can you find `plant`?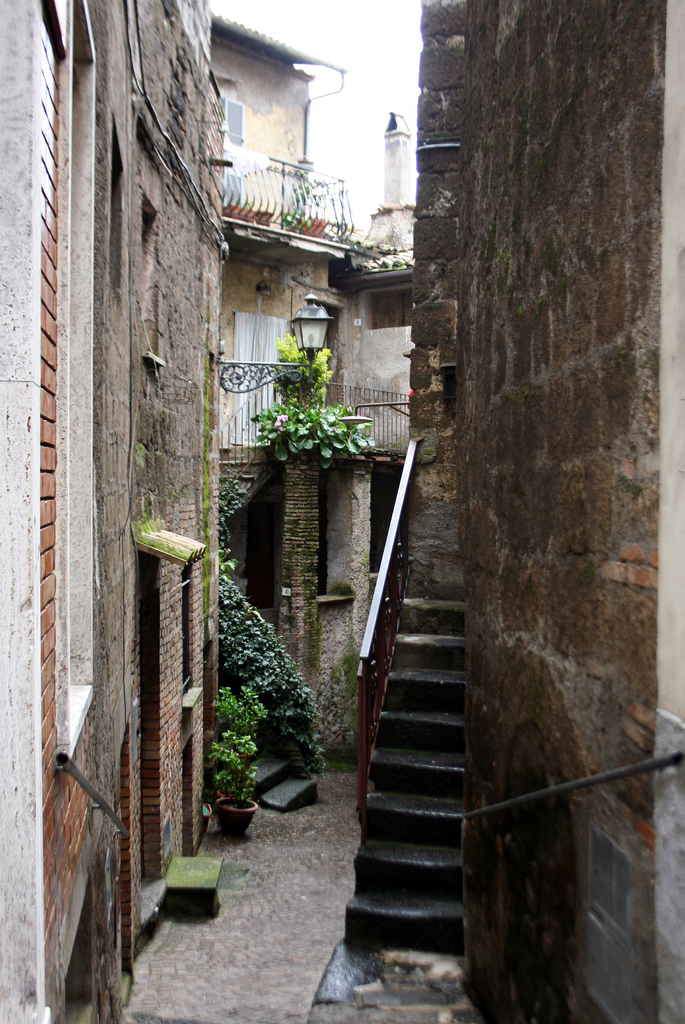
Yes, bounding box: 212:679:268:800.
